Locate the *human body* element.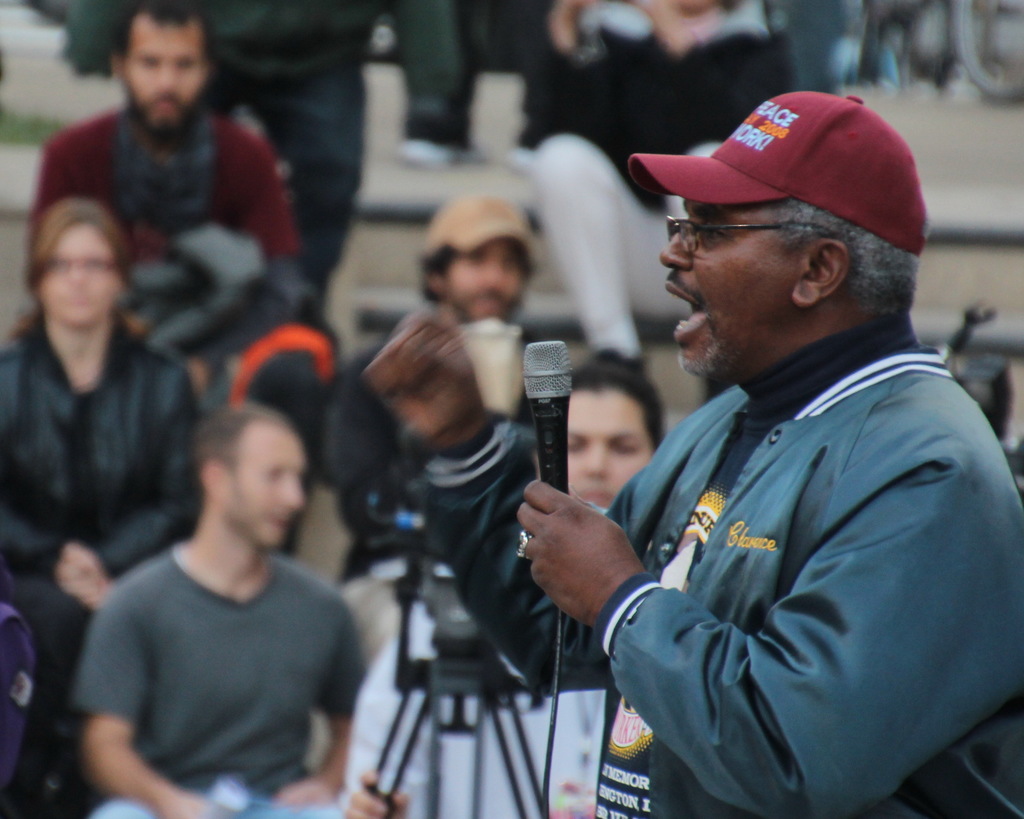
Element bbox: (36, 111, 300, 419).
